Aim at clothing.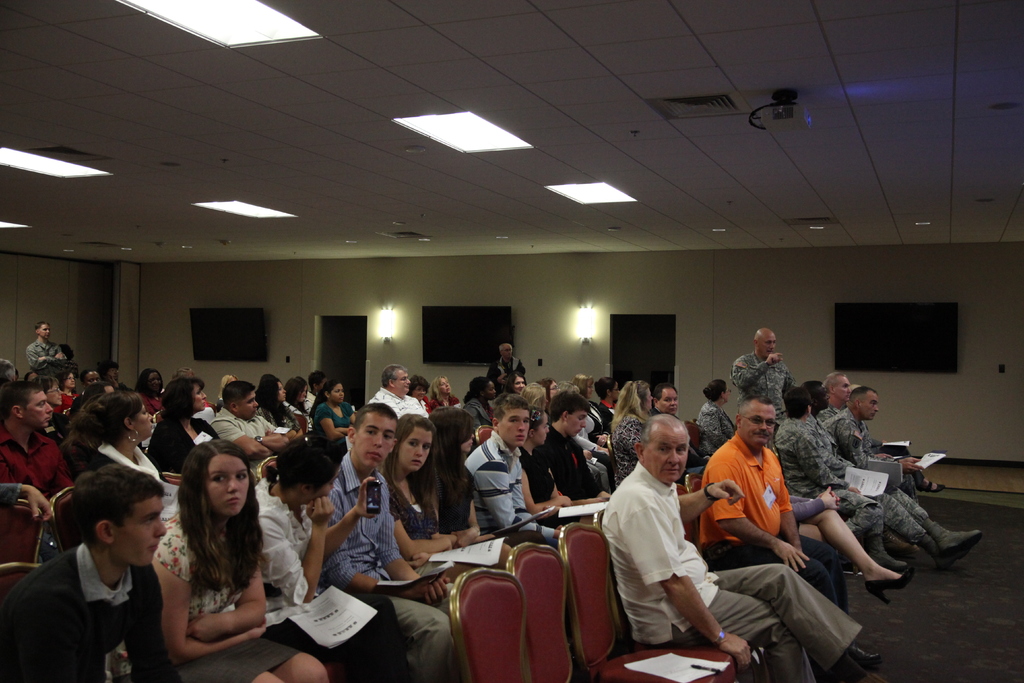
Aimed at bbox(77, 434, 168, 483).
